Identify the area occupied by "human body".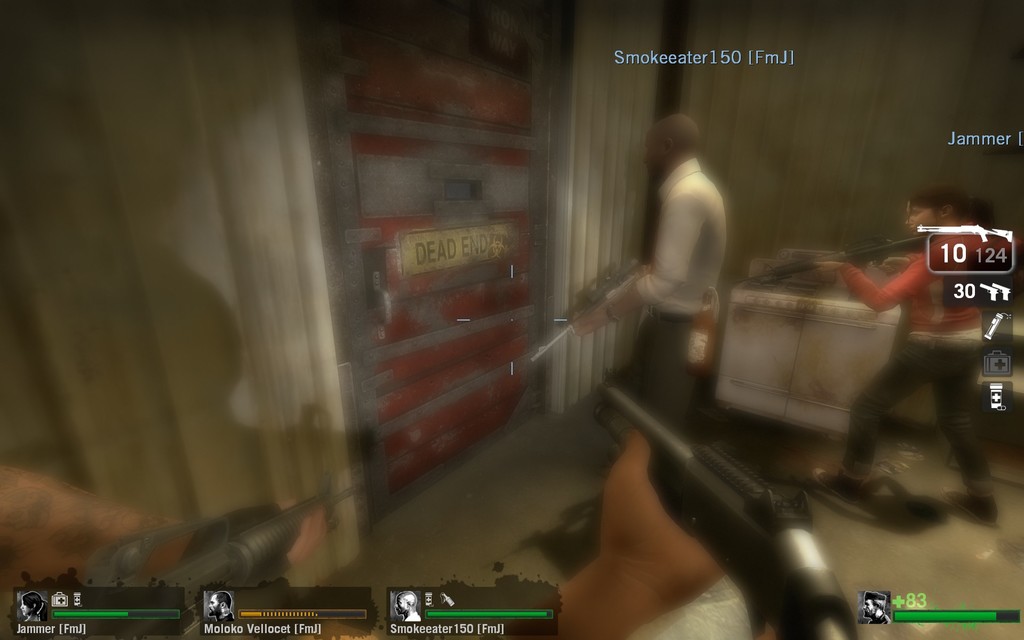
Area: <bbox>829, 188, 1005, 508</bbox>.
